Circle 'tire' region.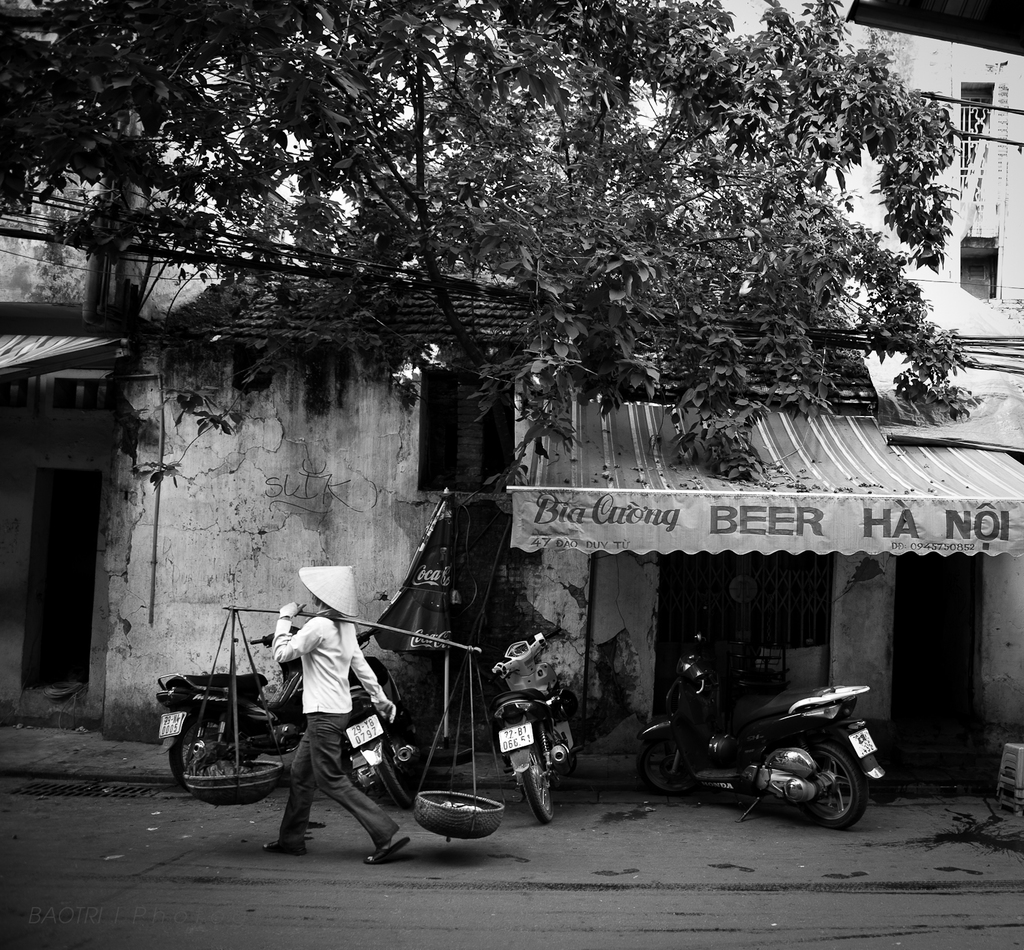
Region: 632, 718, 702, 791.
